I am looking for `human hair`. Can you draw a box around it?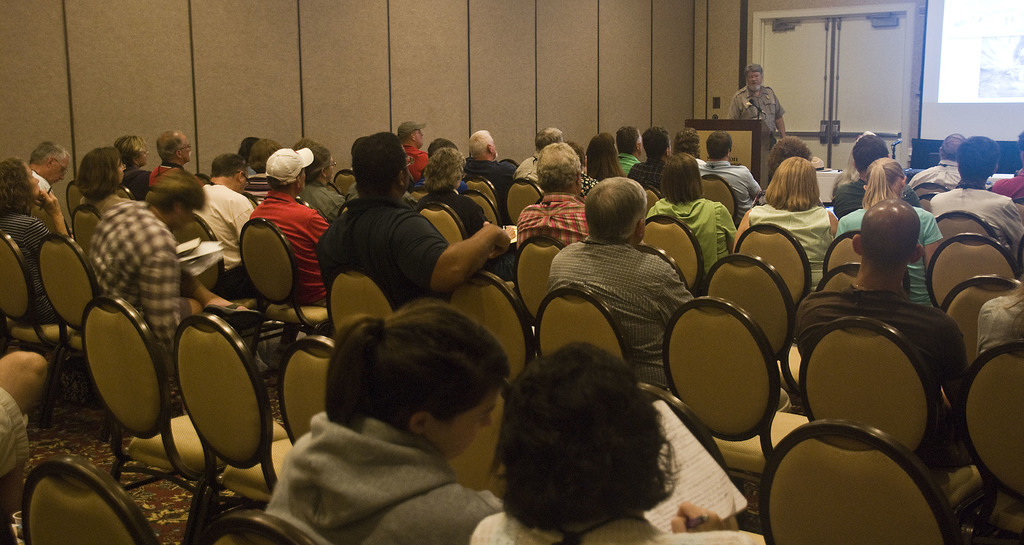
Sure, the bounding box is [left=237, top=135, right=257, bottom=159].
